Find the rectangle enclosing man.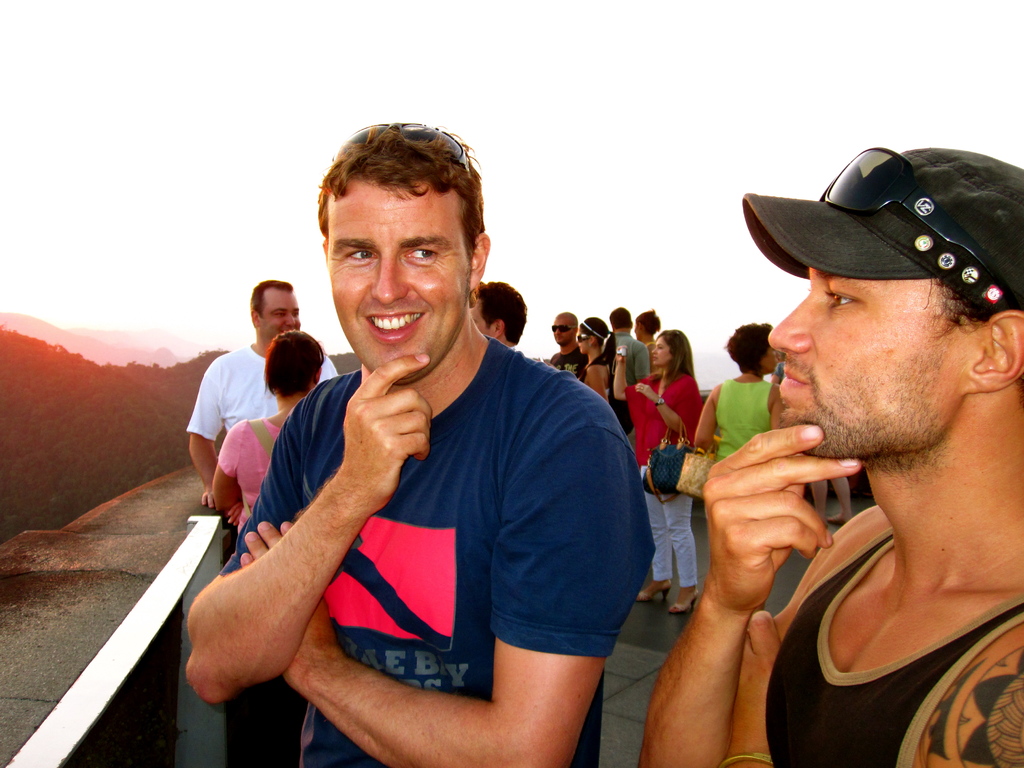
bbox(188, 278, 334, 508).
